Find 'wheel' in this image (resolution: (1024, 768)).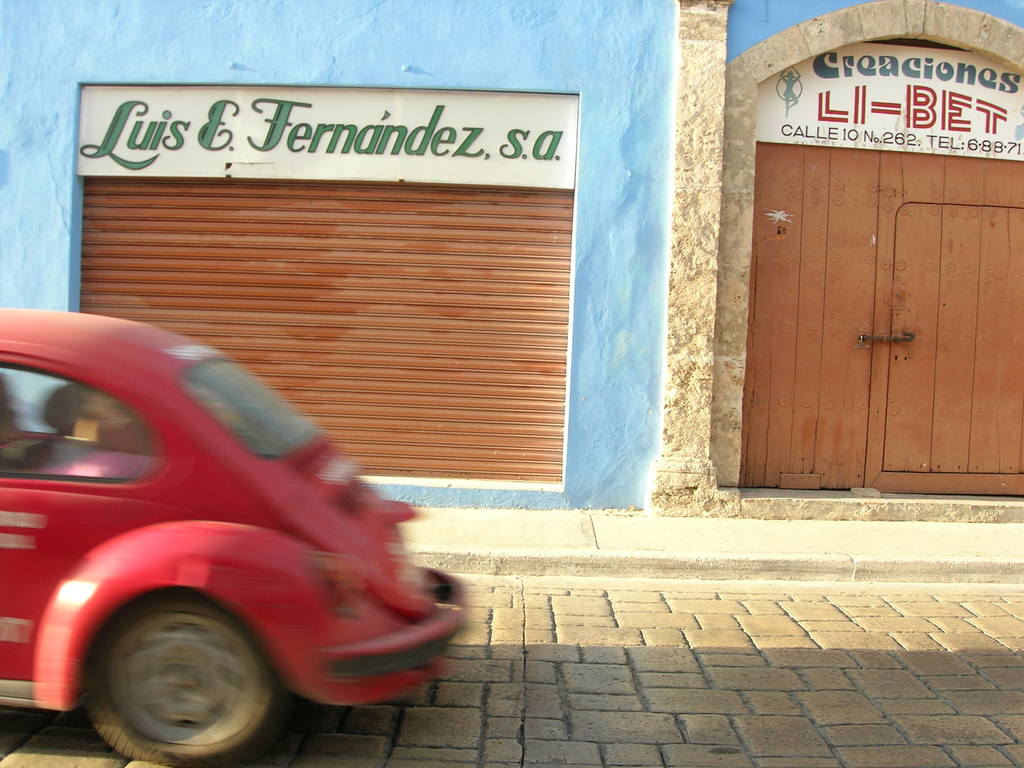
[79, 598, 281, 767].
